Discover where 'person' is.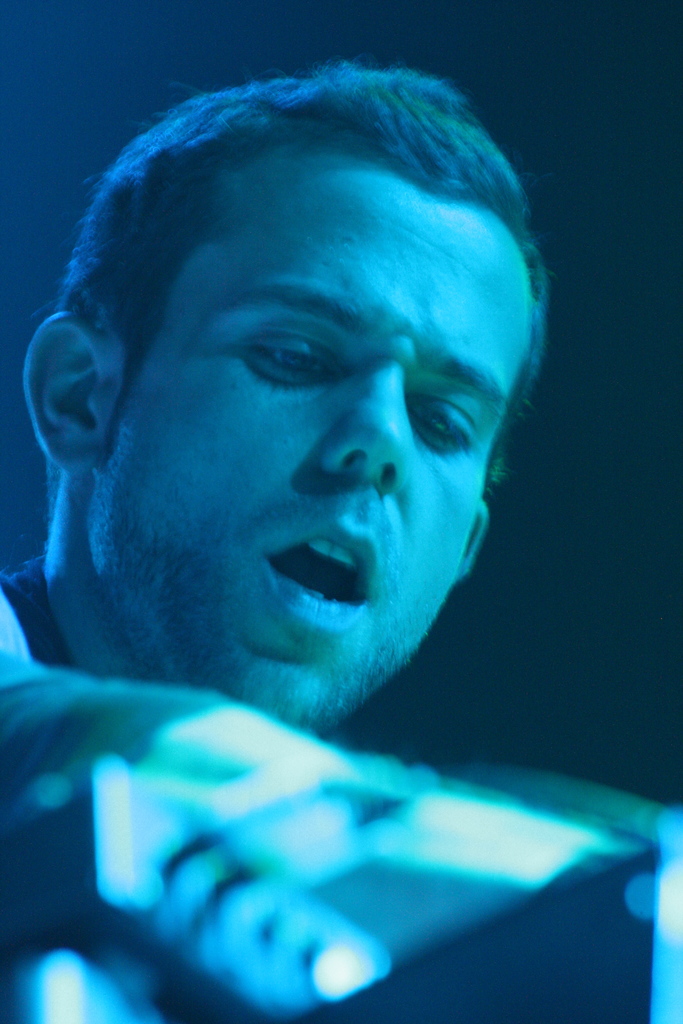
Discovered at detection(0, 36, 664, 1016).
